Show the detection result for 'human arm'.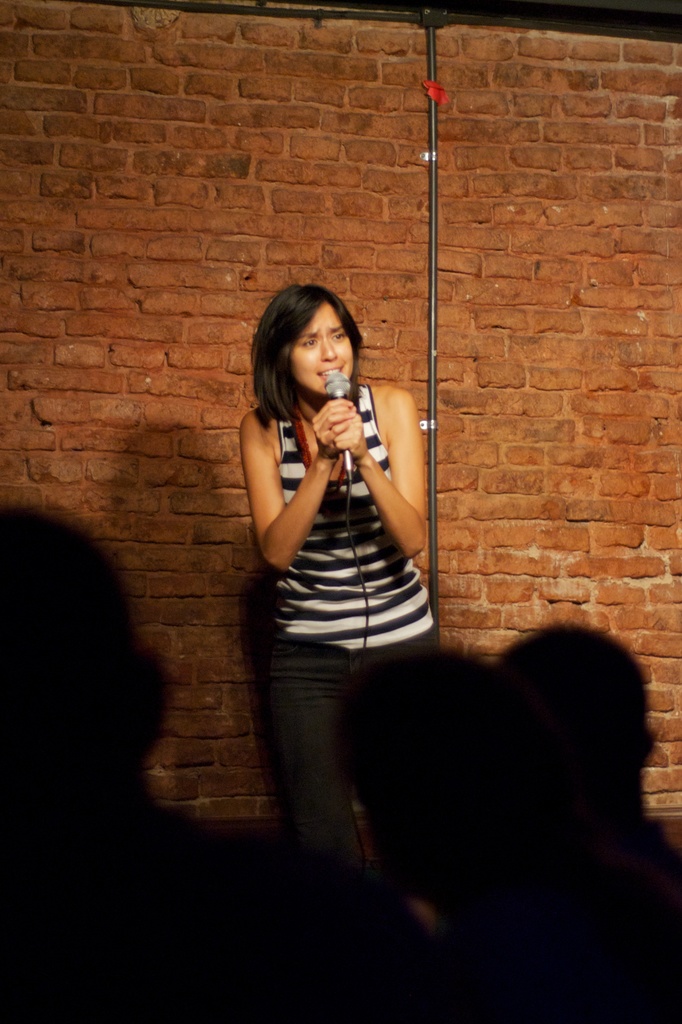
l=310, t=384, r=426, b=560.
